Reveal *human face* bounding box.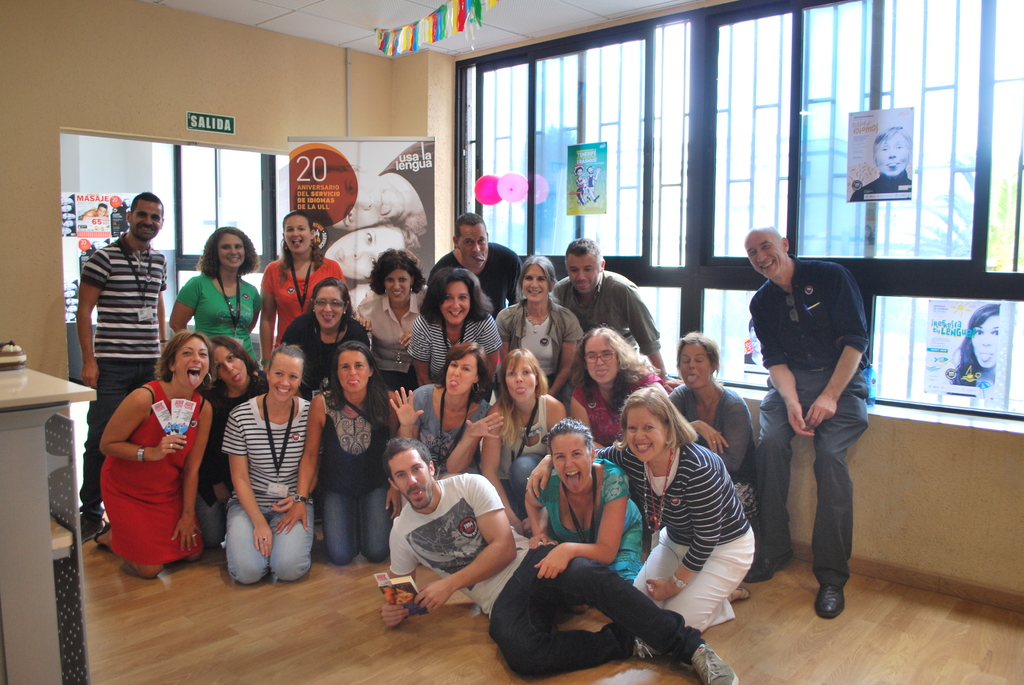
Revealed: 270:354:301:401.
